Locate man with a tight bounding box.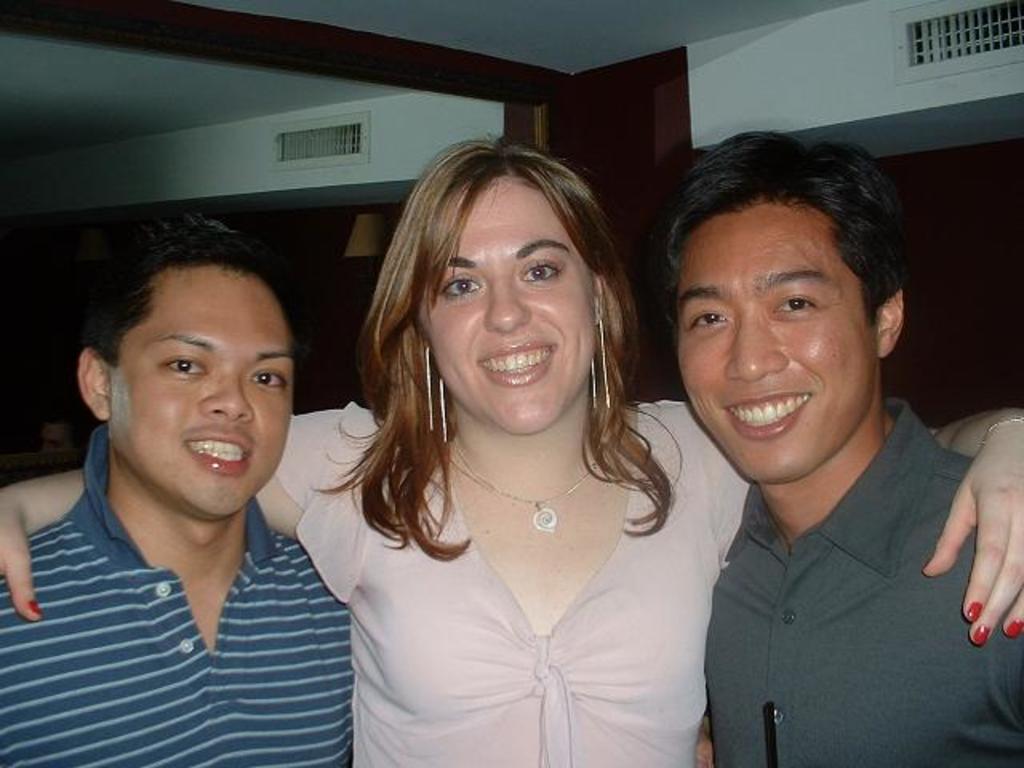
0,205,366,766.
